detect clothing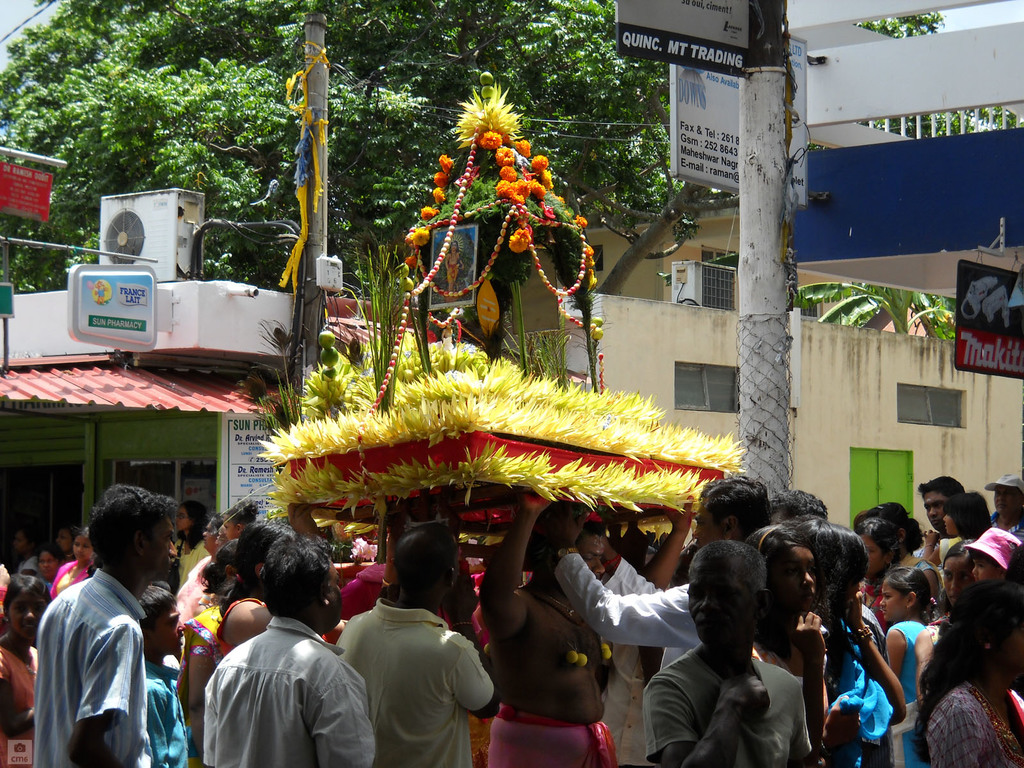
(x1=0, y1=634, x2=33, y2=767)
